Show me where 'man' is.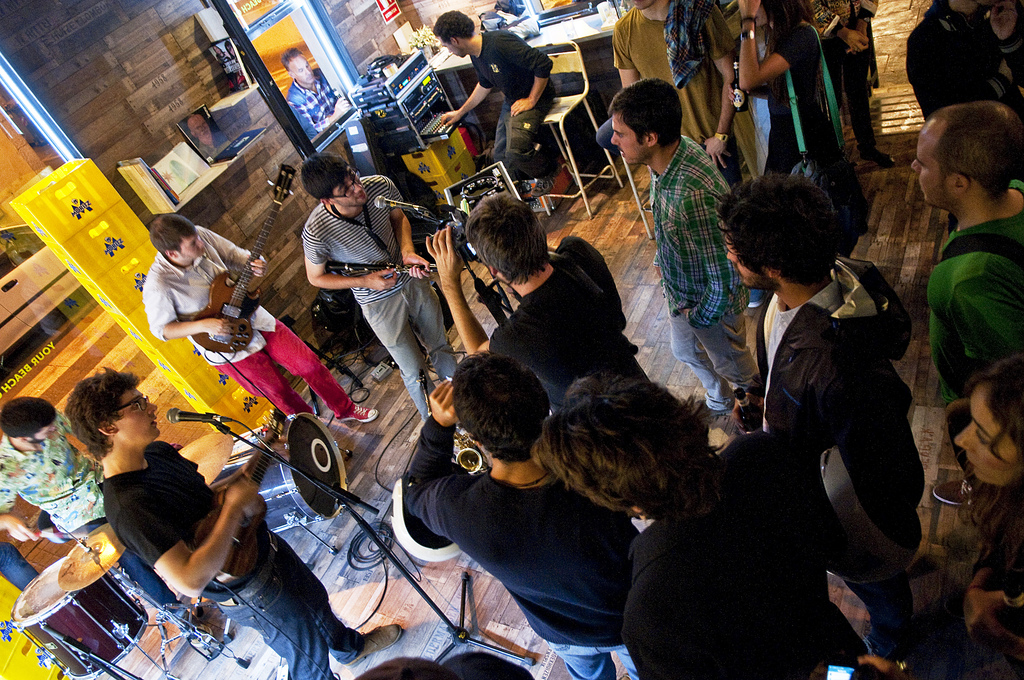
'man' is at bbox=[294, 141, 460, 434].
